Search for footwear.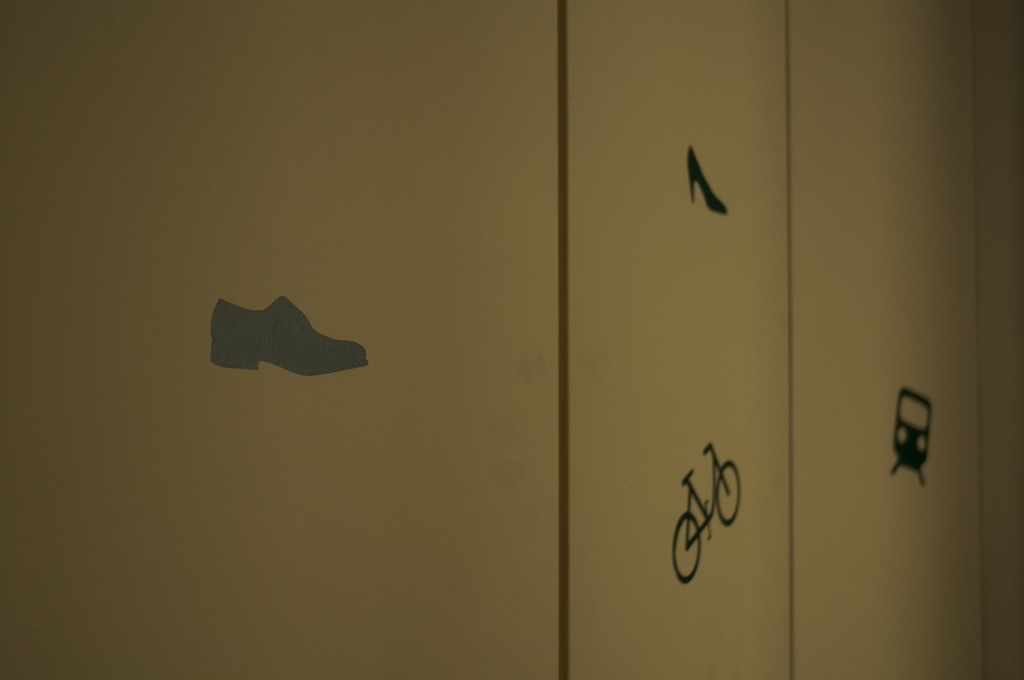
Found at box=[205, 290, 367, 378].
